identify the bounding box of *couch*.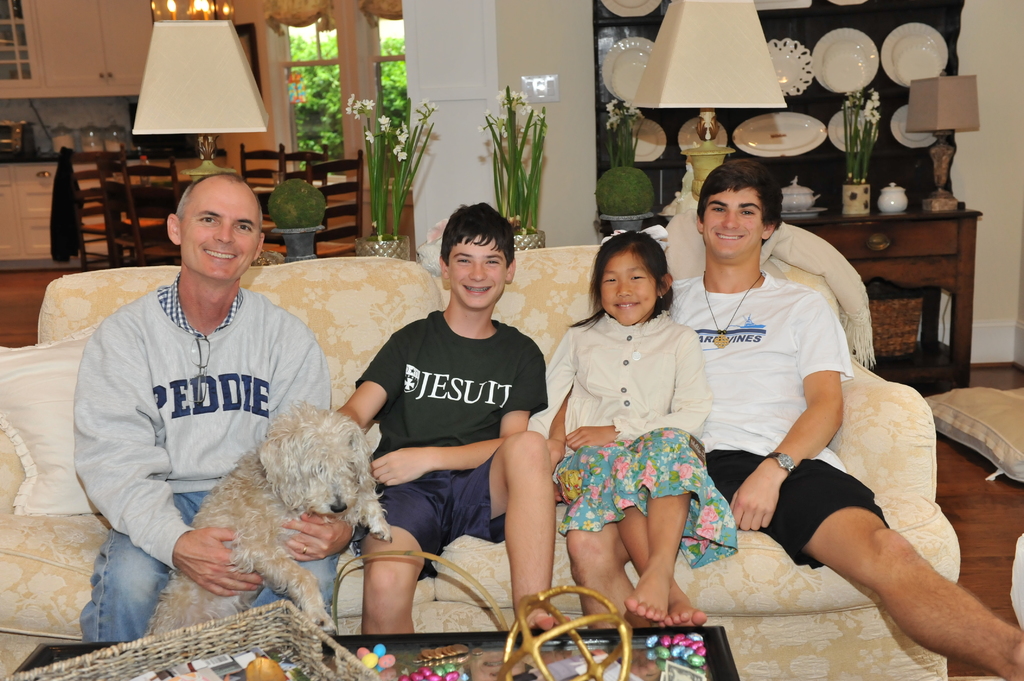
(x1=1, y1=267, x2=1023, y2=663).
